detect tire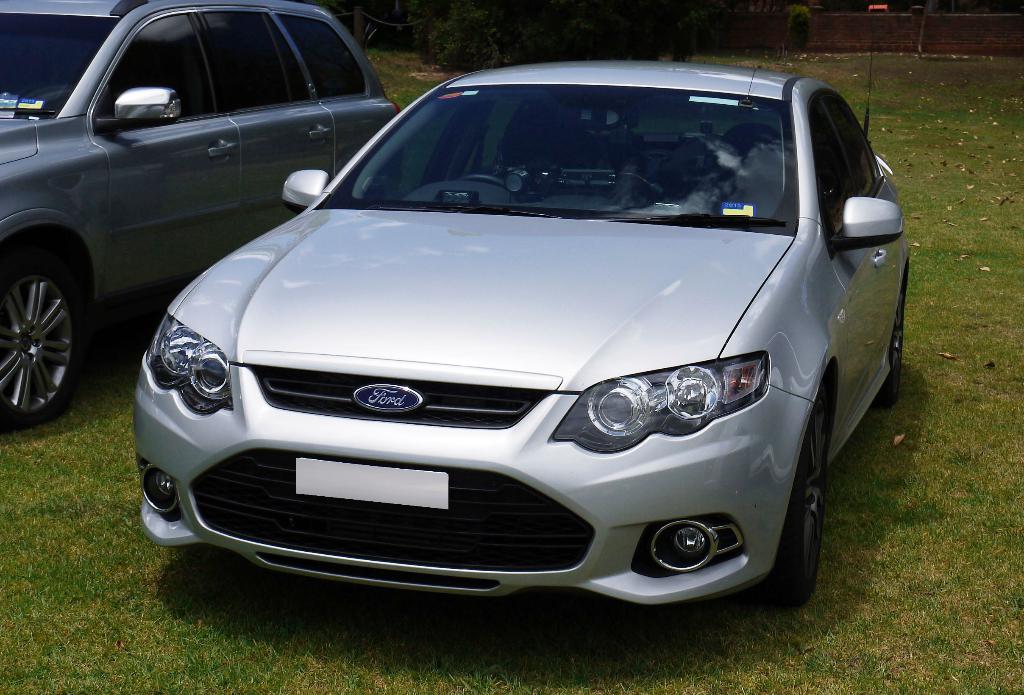
[left=0, top=234, right=89, bottom=427]
